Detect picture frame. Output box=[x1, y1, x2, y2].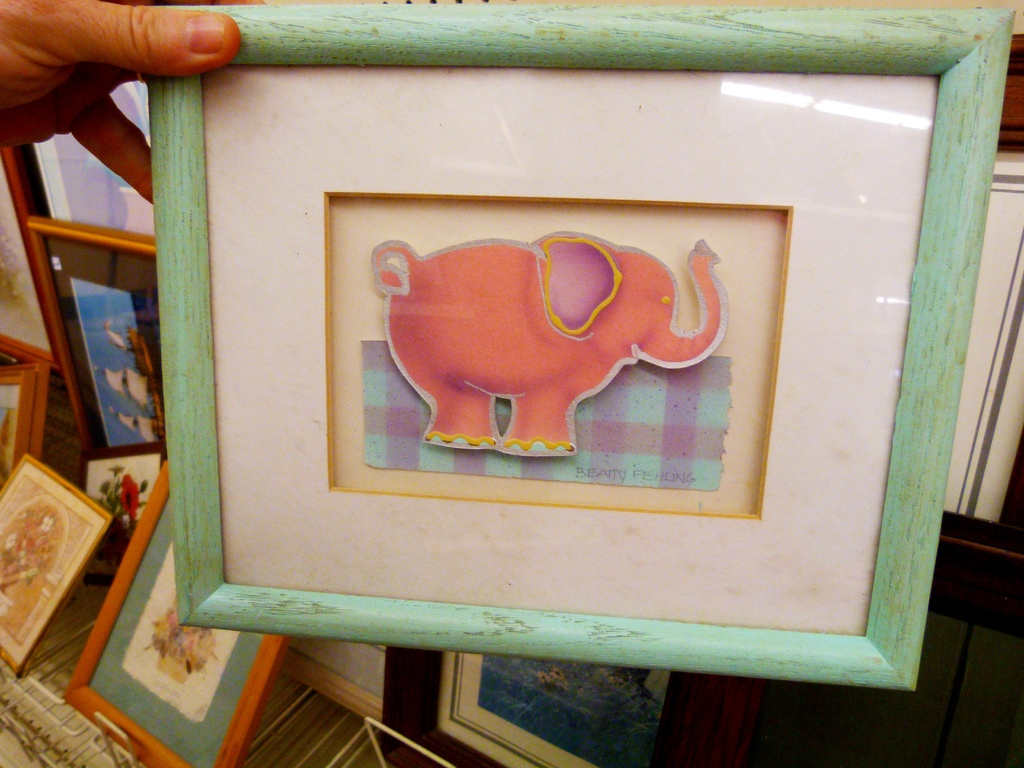
box=[0, 452, 115, 678].
